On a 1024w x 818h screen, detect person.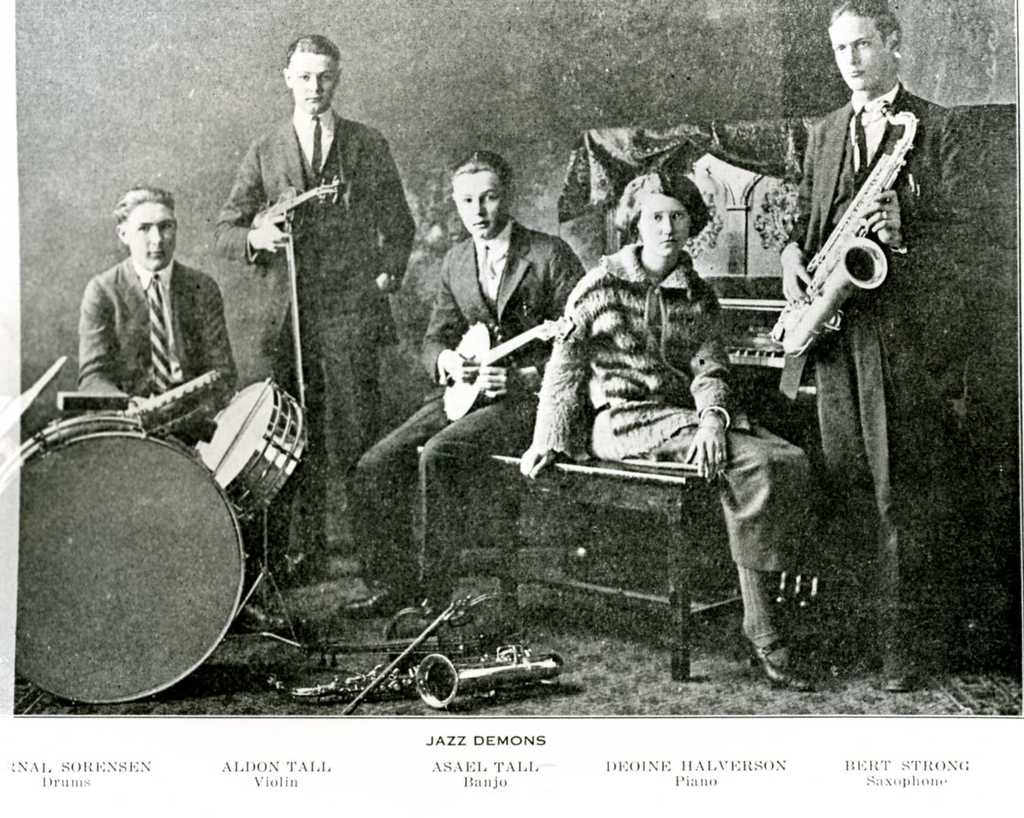
rect(516, 167, 820, 683).
